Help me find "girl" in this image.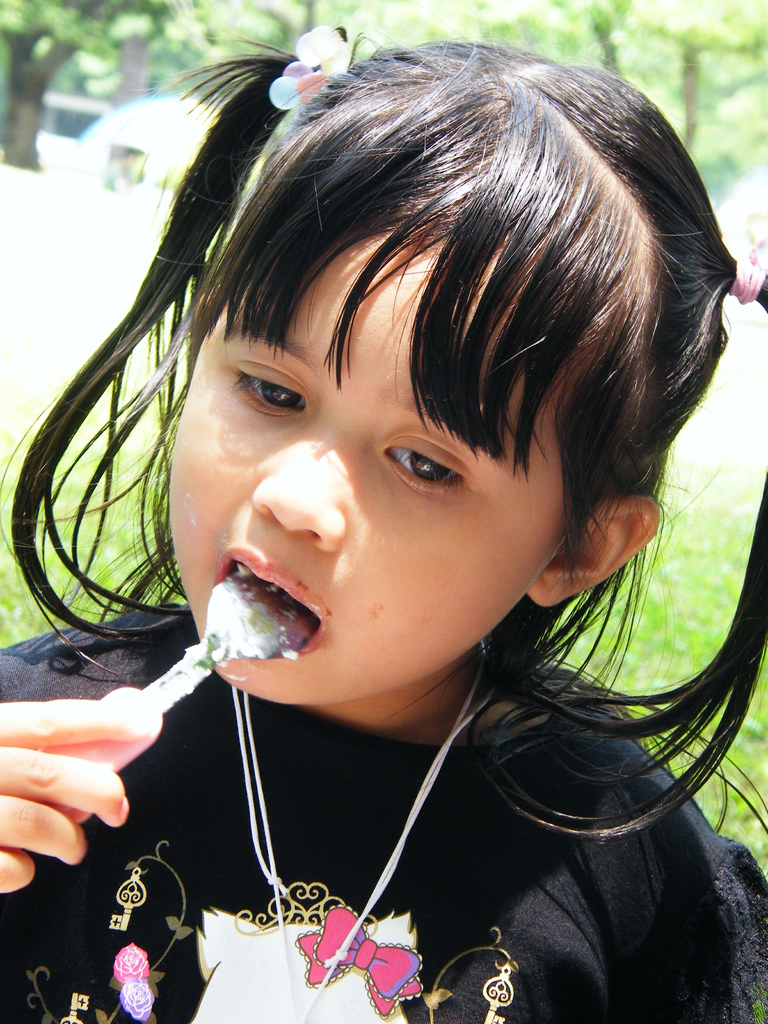
Found it: crop(0, 23, 766, 1021).
